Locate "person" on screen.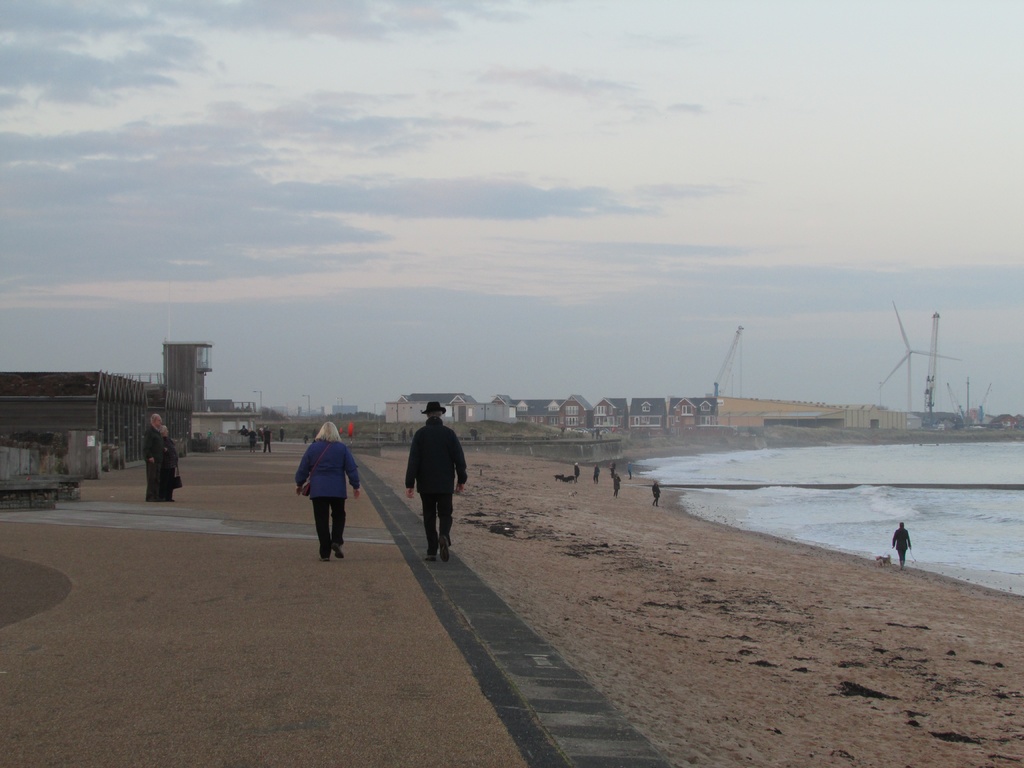
On screen at (153, 426, 174, 498).
